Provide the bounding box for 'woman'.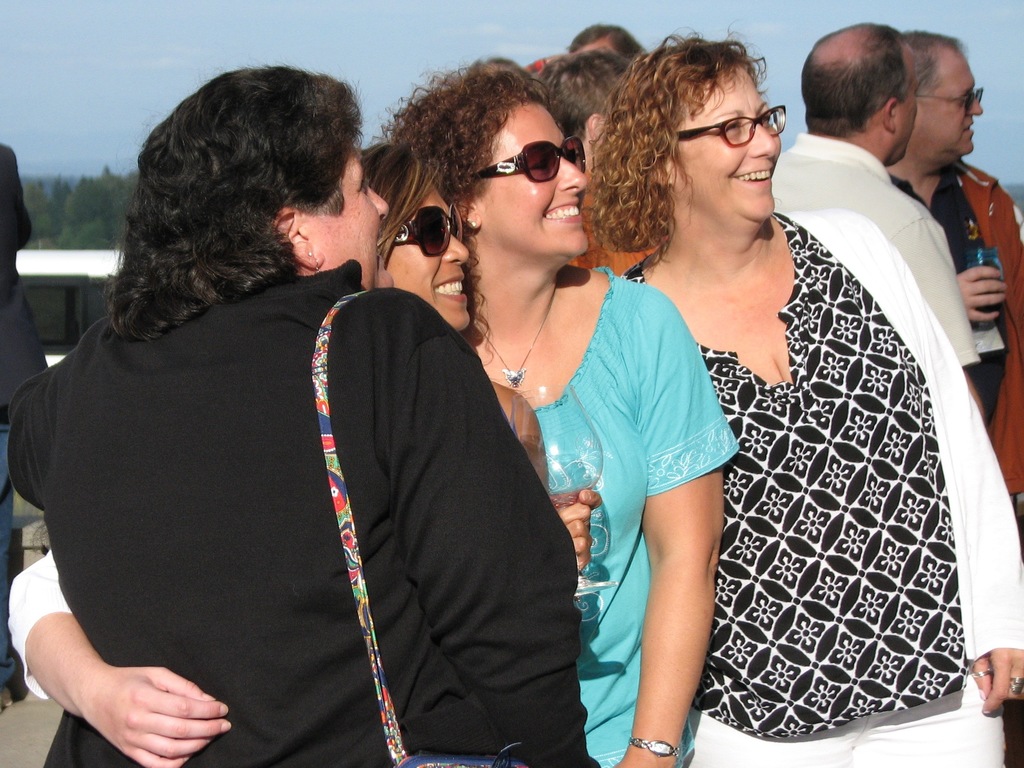
(x1=372, y1=51, x2=743, y2=767).
